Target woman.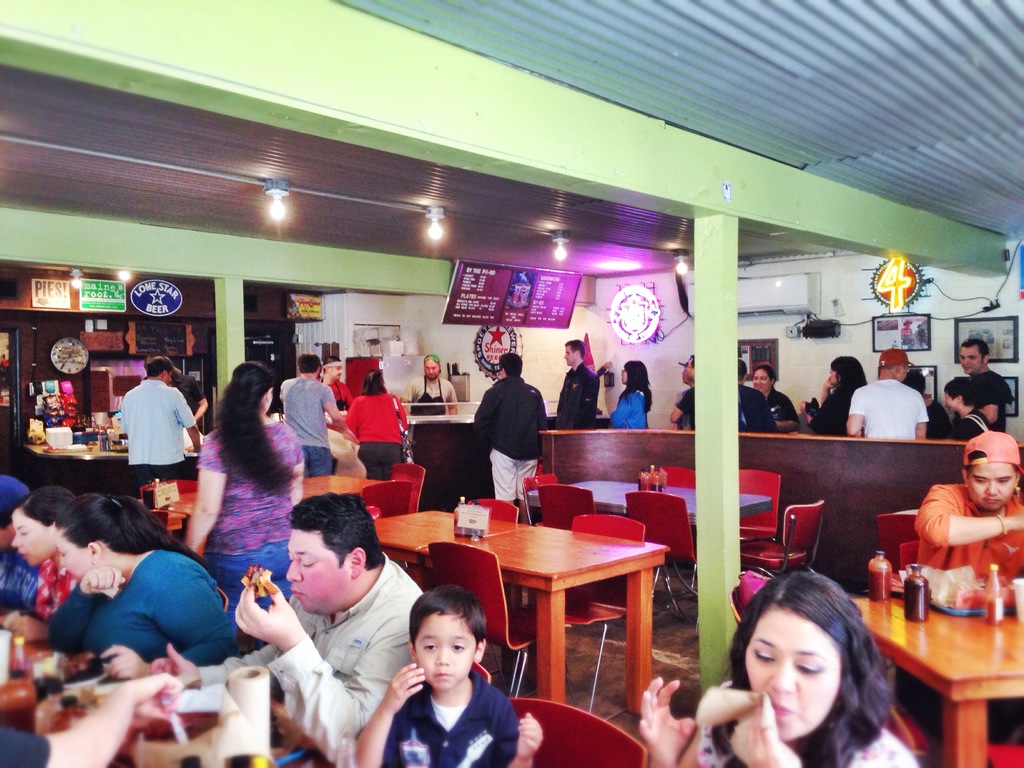
Target region: (left=0, top=479, right=81, bottom=650).
